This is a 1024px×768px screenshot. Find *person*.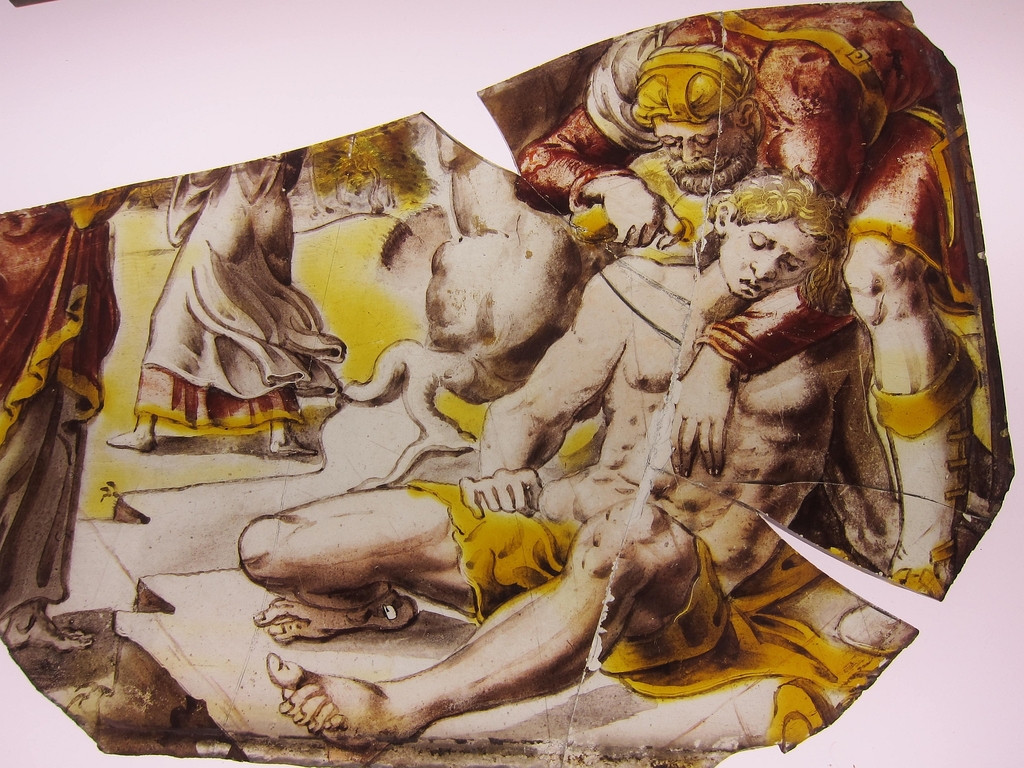
Bounding box: (x1=522, y1=0, x2=962, y2=637).
